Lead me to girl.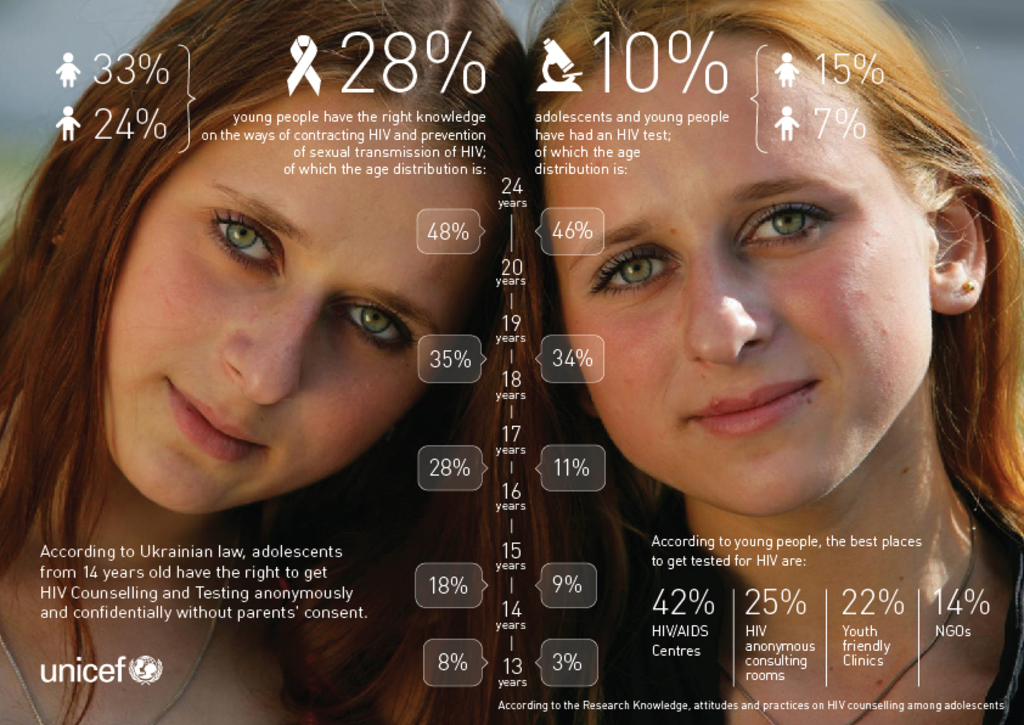
Lead to locate(0, 0, 540, 724).
